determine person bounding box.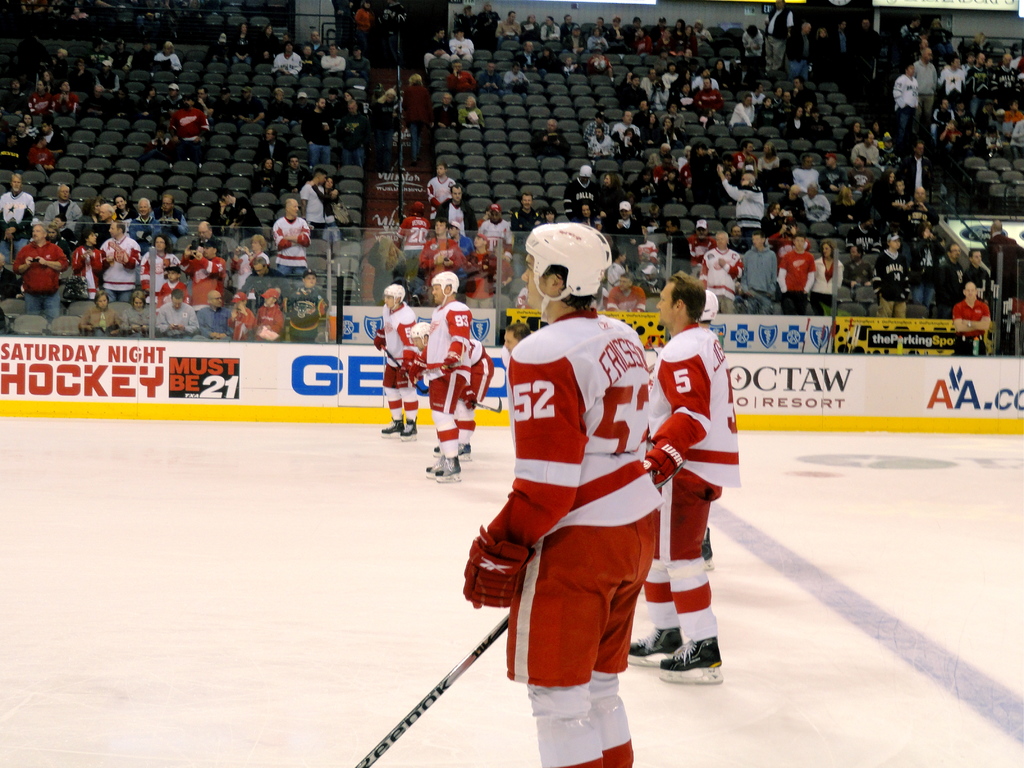
Determined: 218, 19, 246, 61.
